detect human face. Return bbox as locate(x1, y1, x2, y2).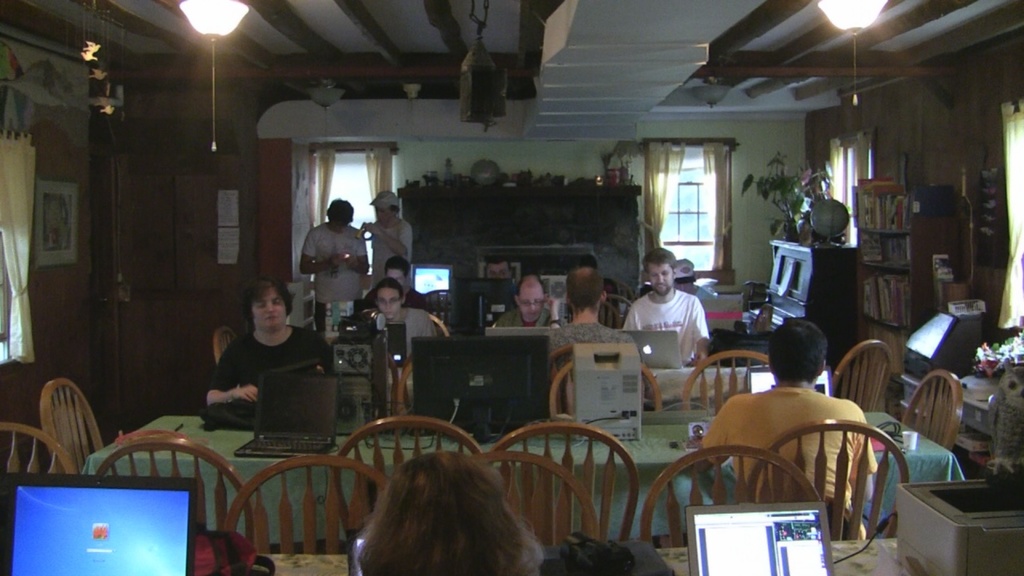
locate(254, 282, 287, 332).
